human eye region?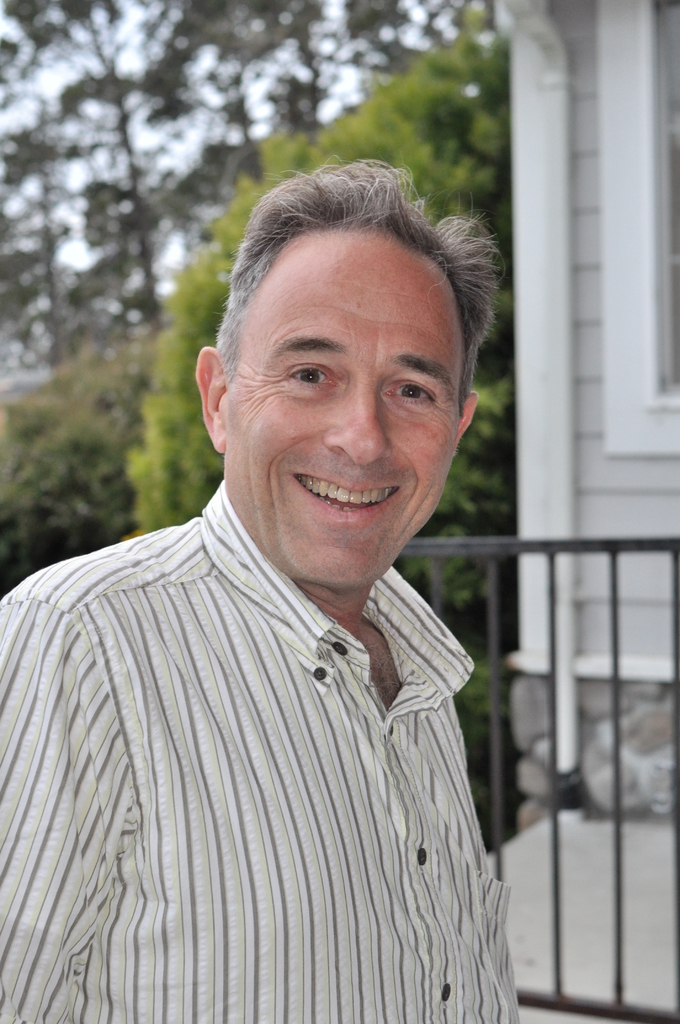
detection(254, 336, 342, 408)
